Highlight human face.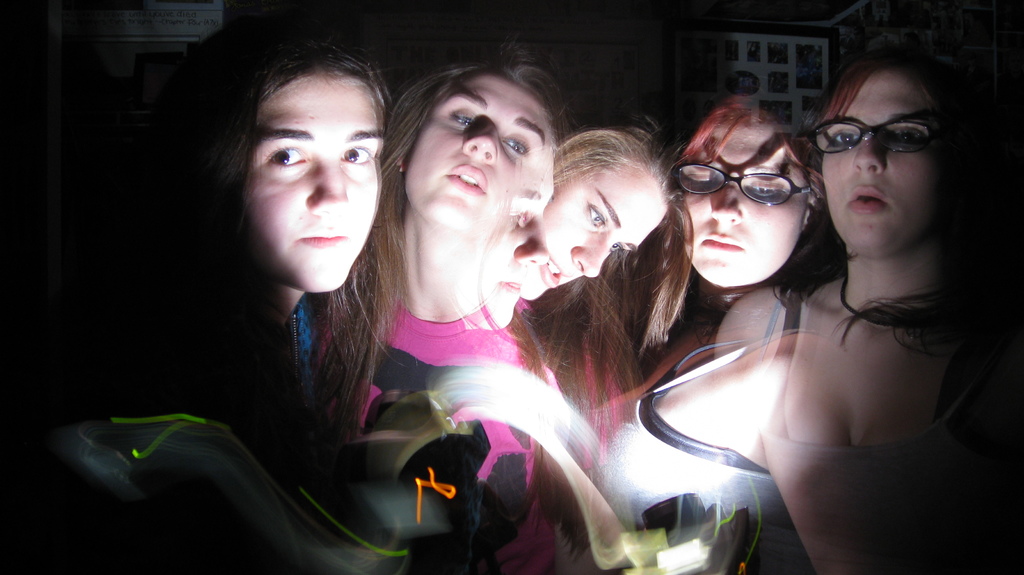
Highlighted region: 823 70 945 260.
